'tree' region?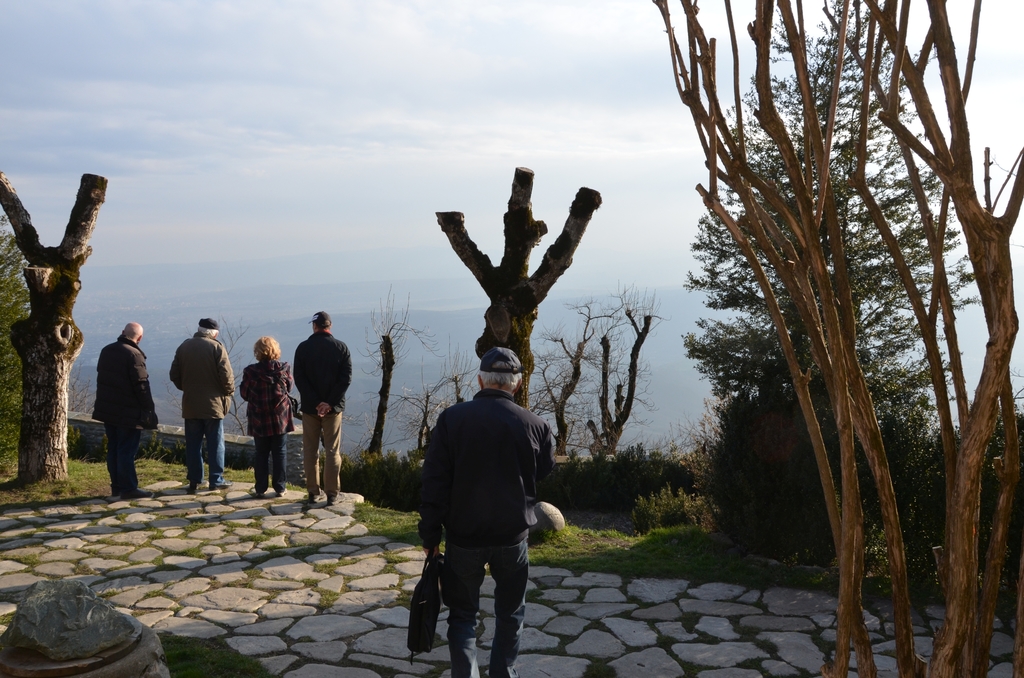
box(359, 289, 433, 460)
